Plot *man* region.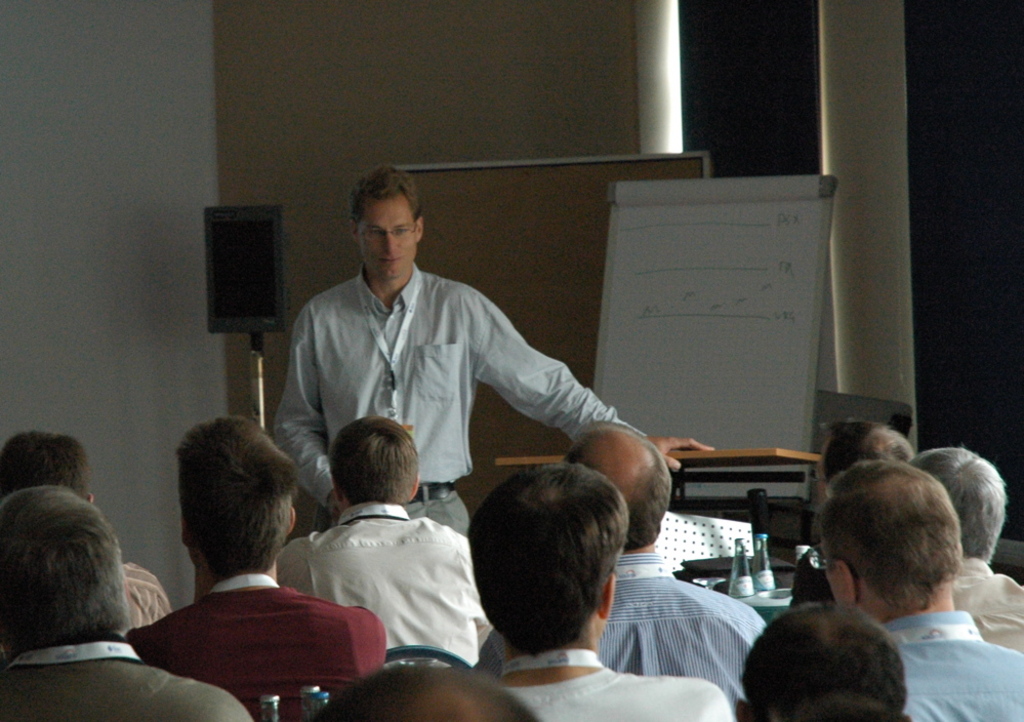
Plotted at [left=126, top=407, right=386, bottom=721].
